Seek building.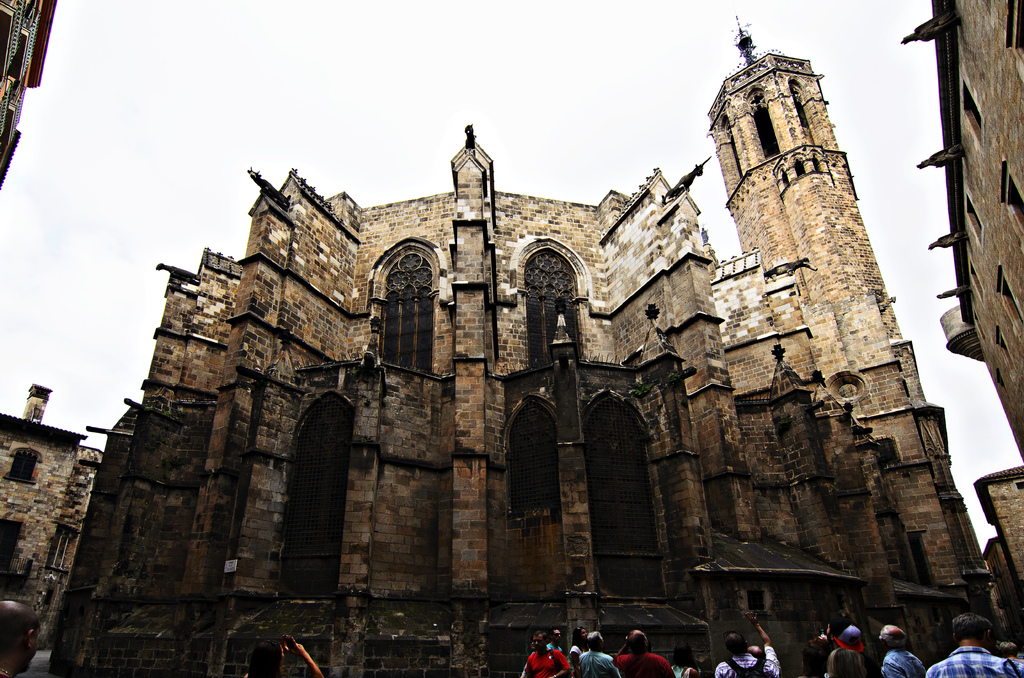
51/10/1003/677.
